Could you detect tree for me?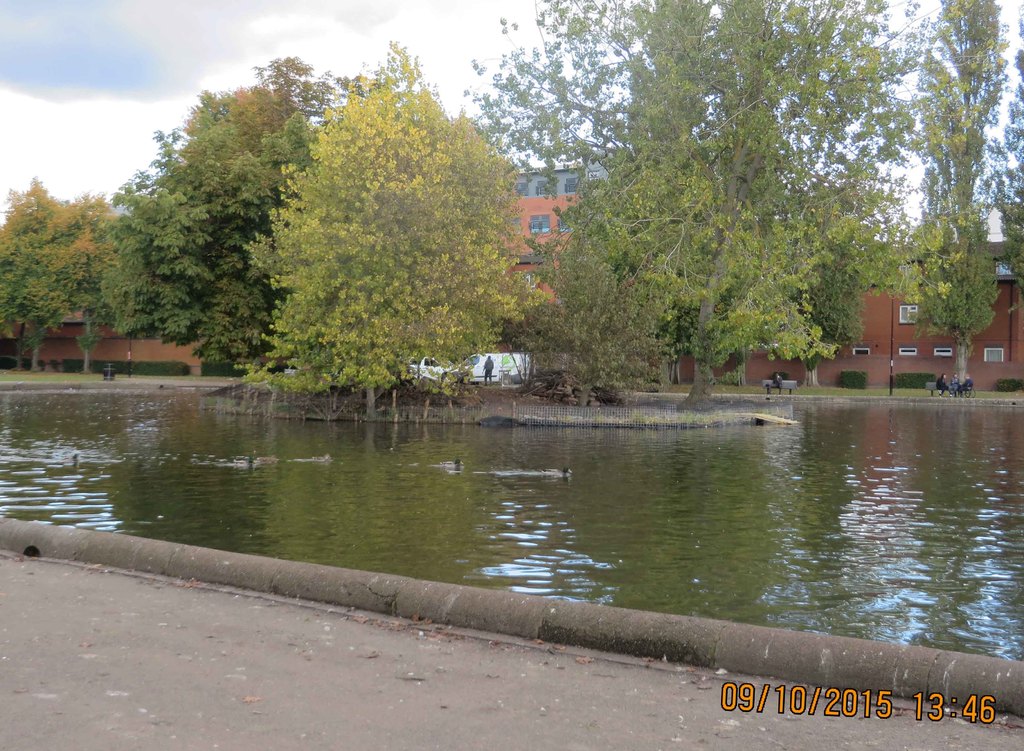
Detection result: (left=886, top=0, right=1023, bottom=374).
